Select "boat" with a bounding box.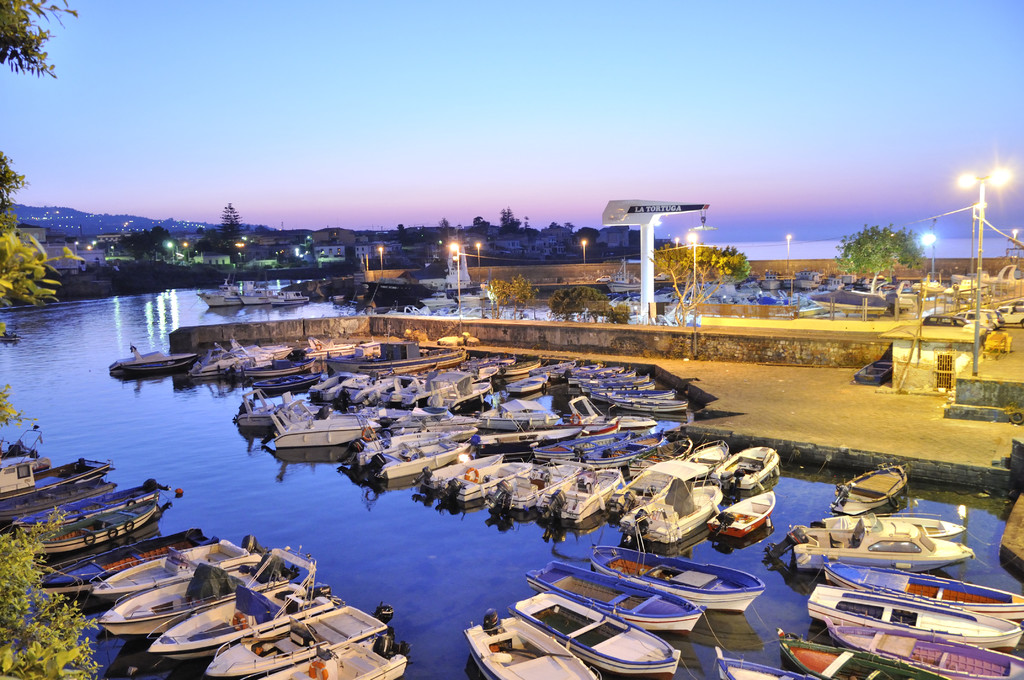
(left=406, top=307, right=433, bottom=316).
